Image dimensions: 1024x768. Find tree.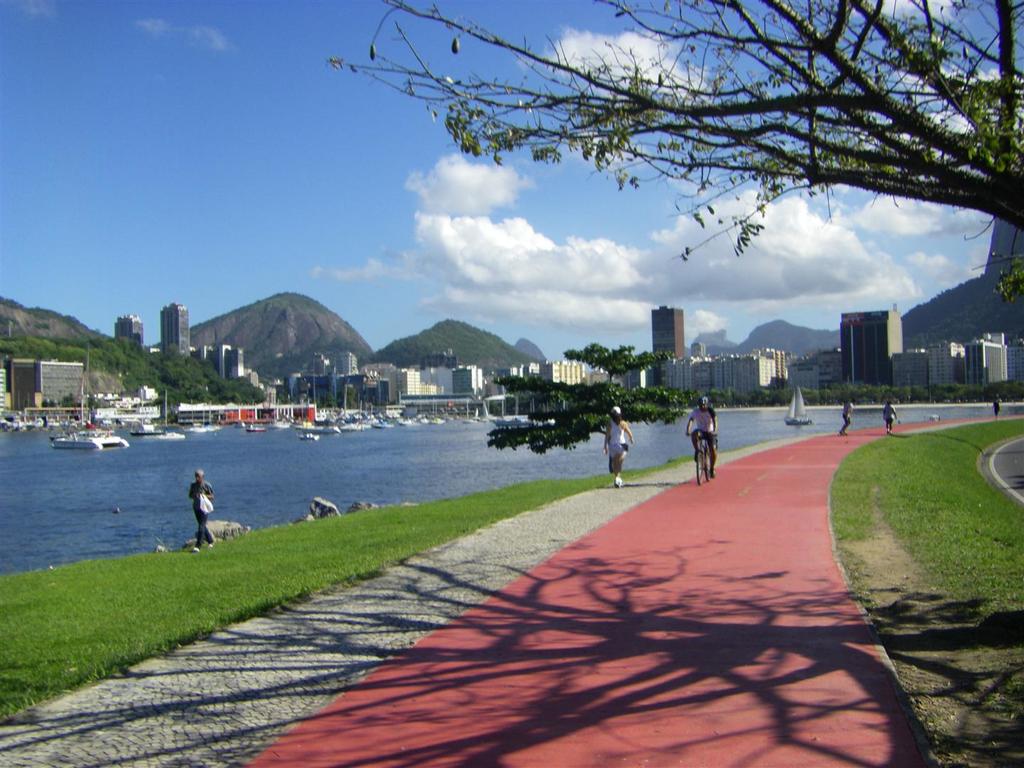
select_region(324, 0, 1023, 311).
